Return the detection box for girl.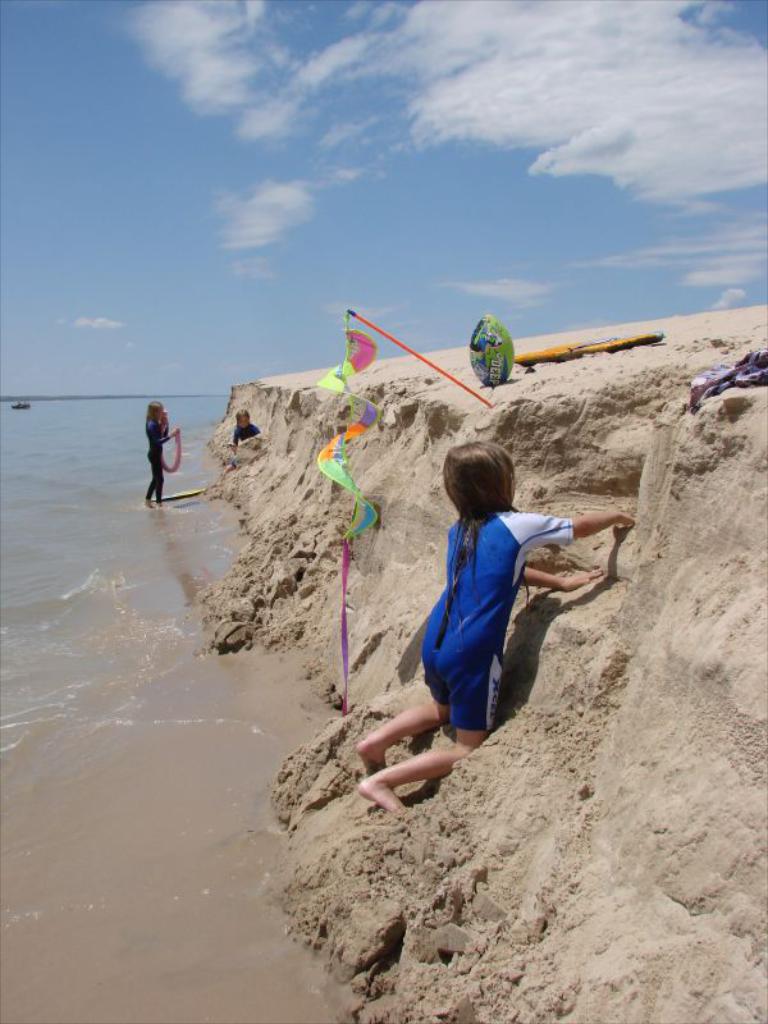
(x1=141, y1=398, x2=179, y2=508).
